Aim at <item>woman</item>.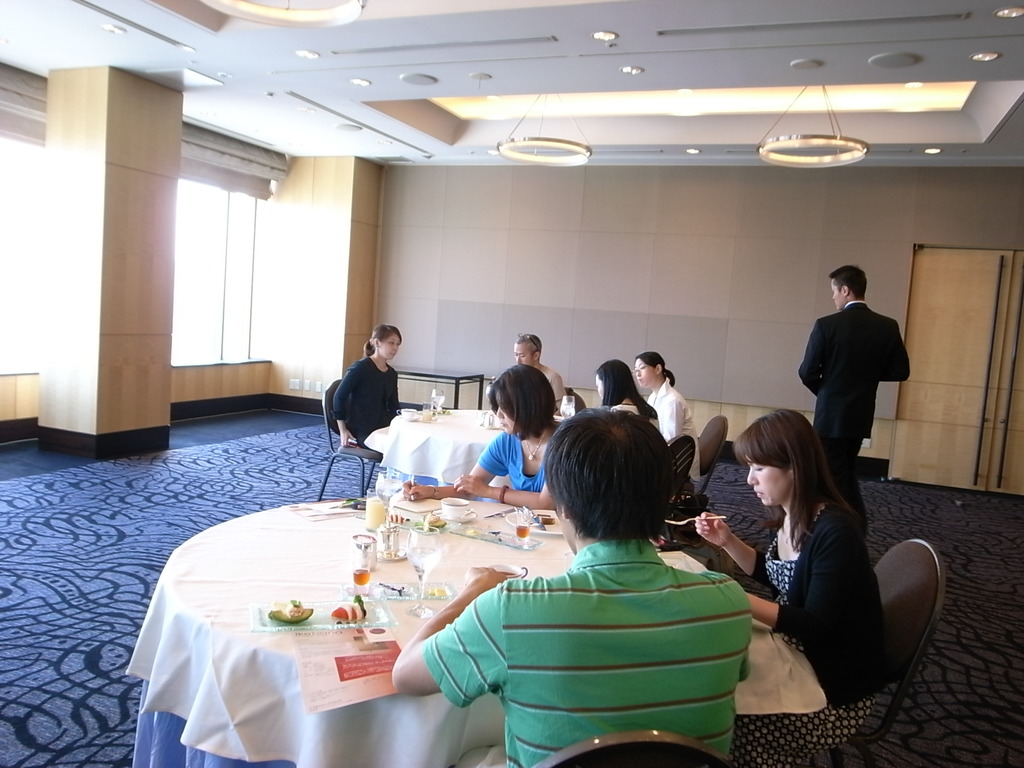
Aimed at (326,325,410,448).
